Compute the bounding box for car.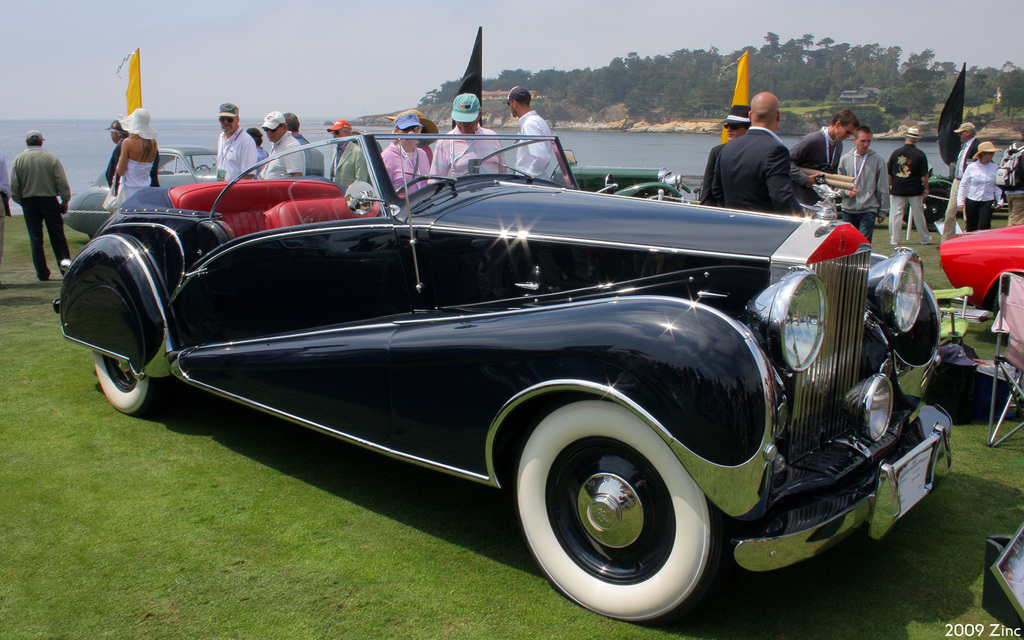
934 219 1023 340.
